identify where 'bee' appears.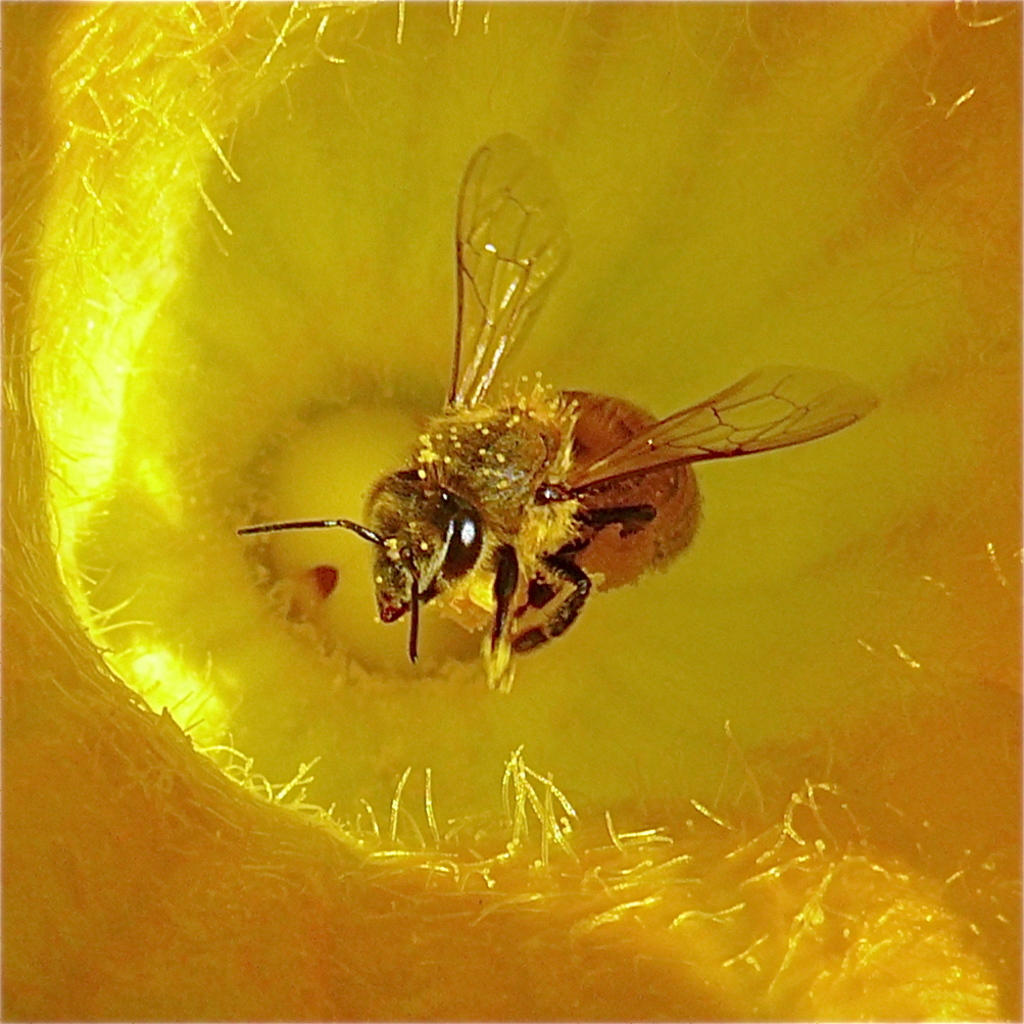
Appears at (left=215, top=183, right=878, bottom=713).
